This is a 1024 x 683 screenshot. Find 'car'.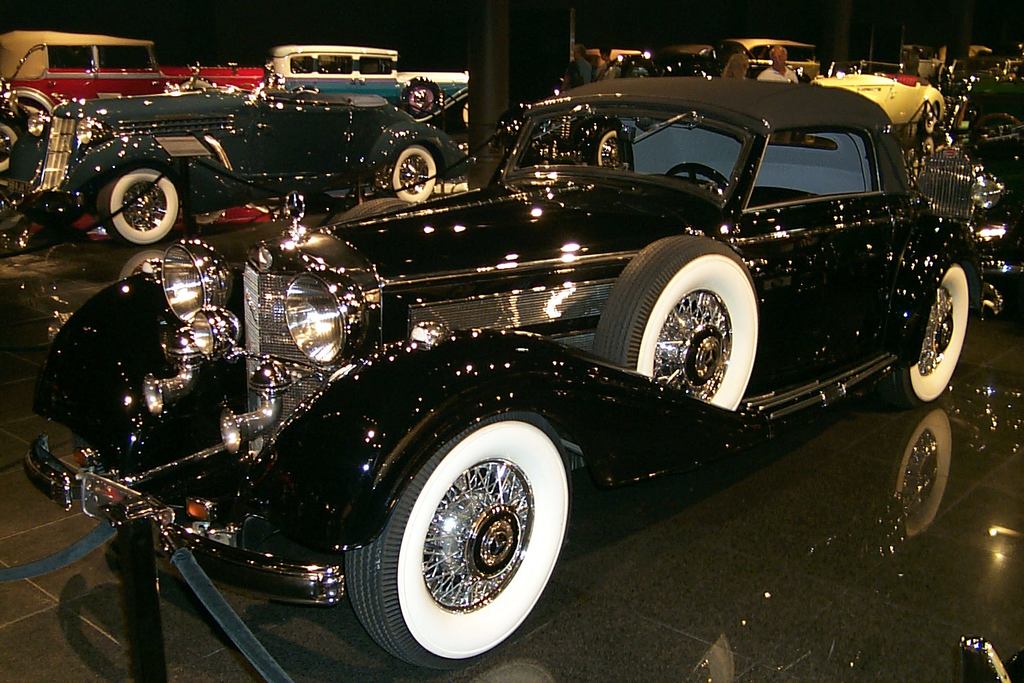
Bounding box: detection(20, 76, 997, 668).
